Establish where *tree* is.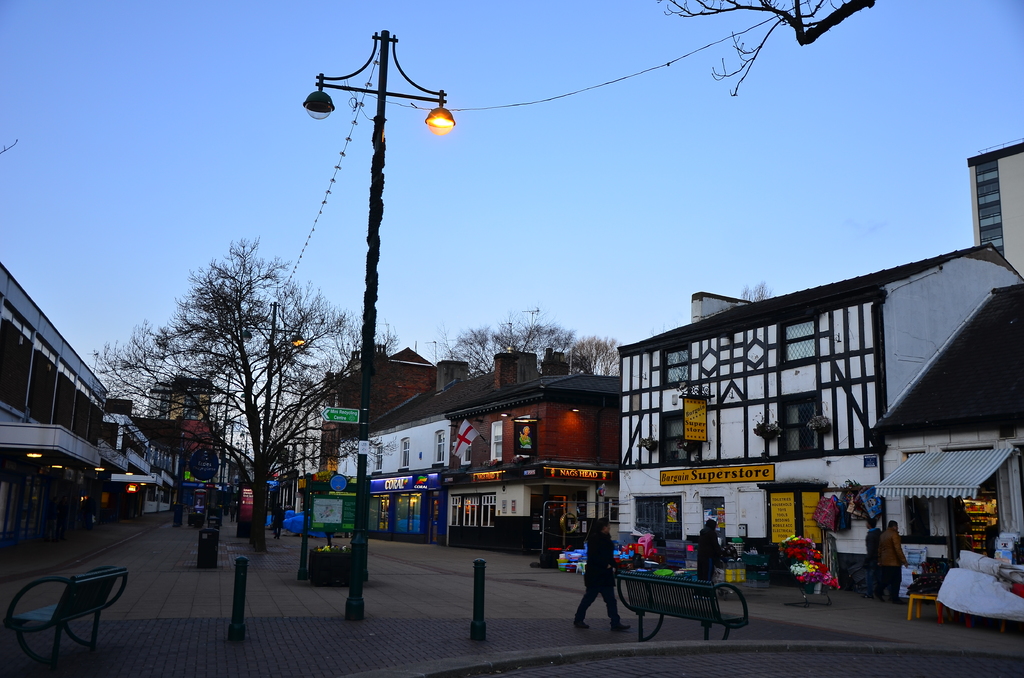
Established at {"left": 658, "top": 0, "right": 880, "bottom": 101}.
